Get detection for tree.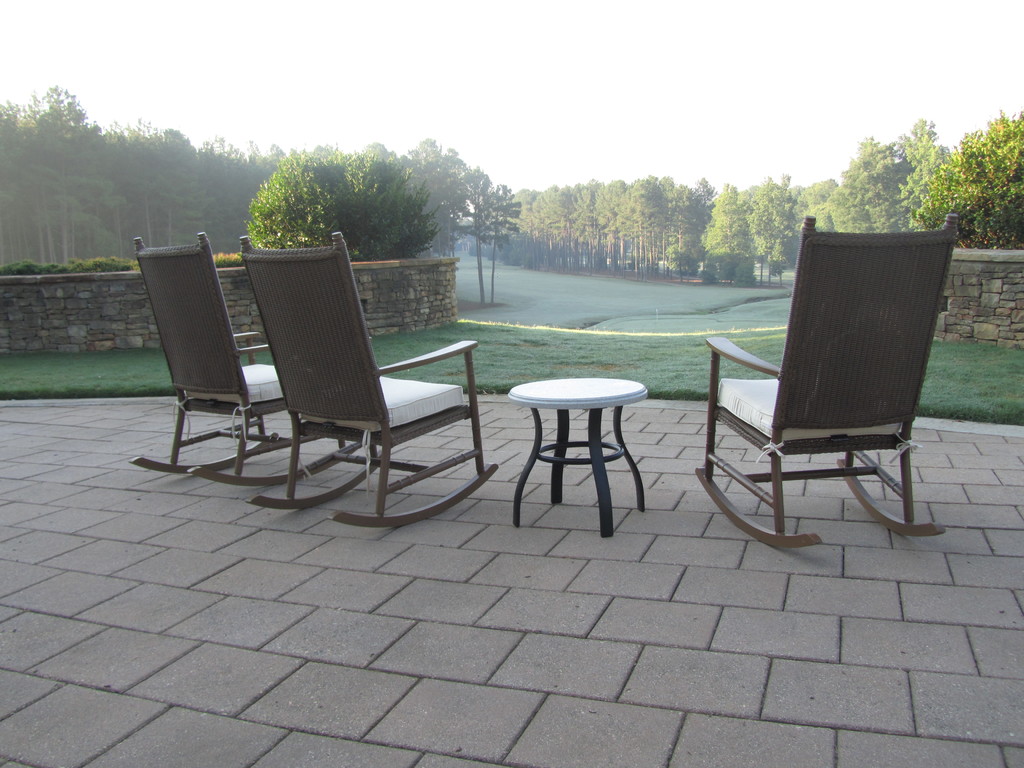
Detection: <bbox>243, 141, 443, 264</bbox>.
